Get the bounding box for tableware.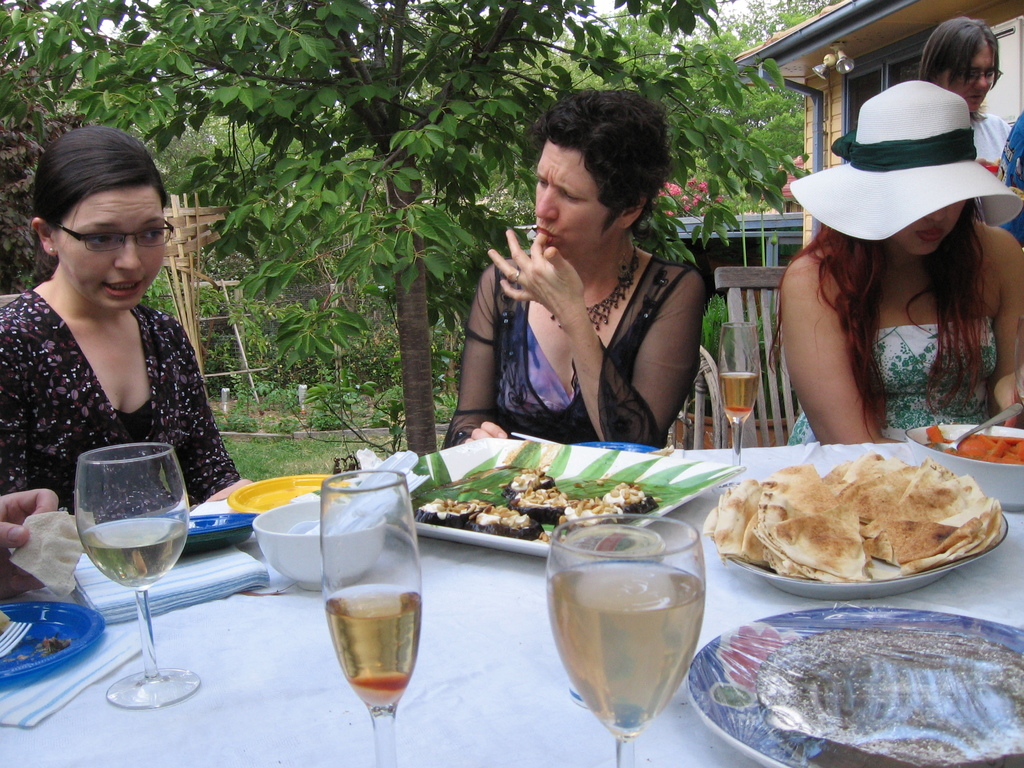
locate(678, 596, 1023, 767).
